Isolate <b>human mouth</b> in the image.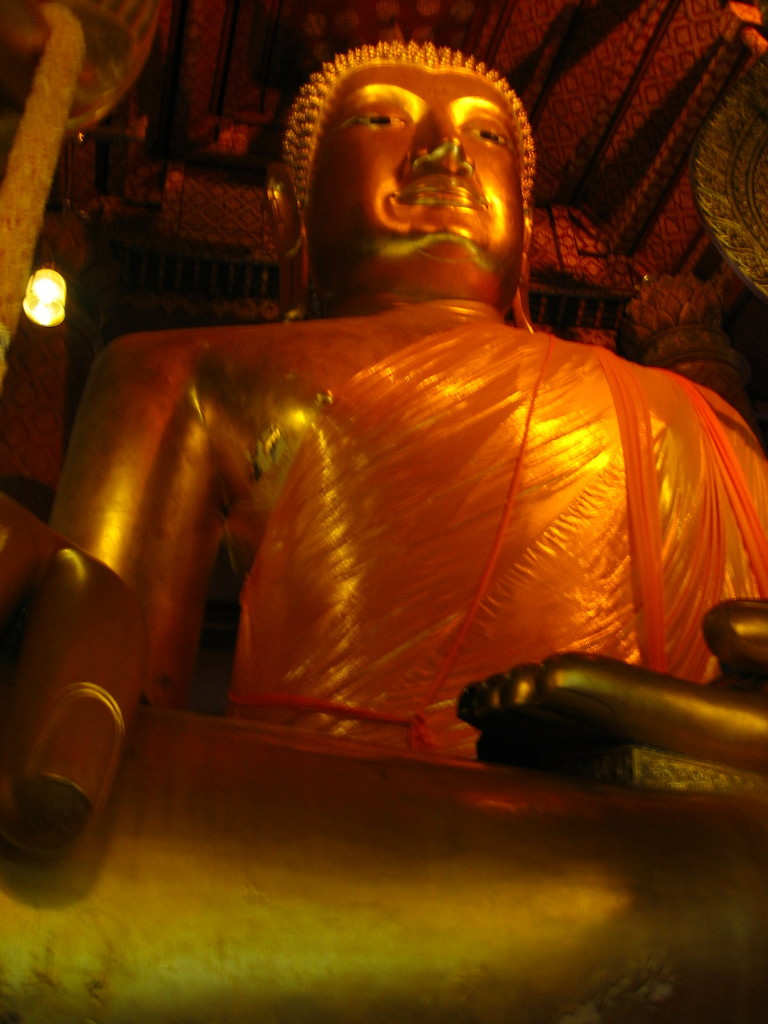
Isolated region: (403, 184, 488, 210).
